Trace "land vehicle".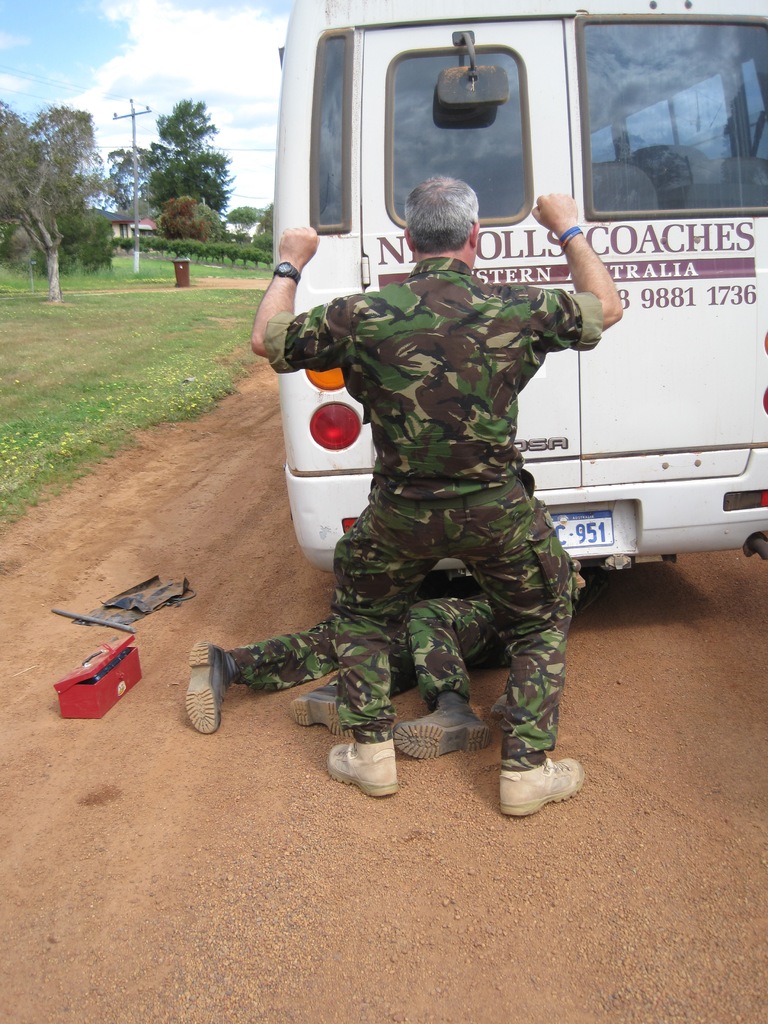
Traced to (x1=276, y1=0, x2=767, y2=575).
